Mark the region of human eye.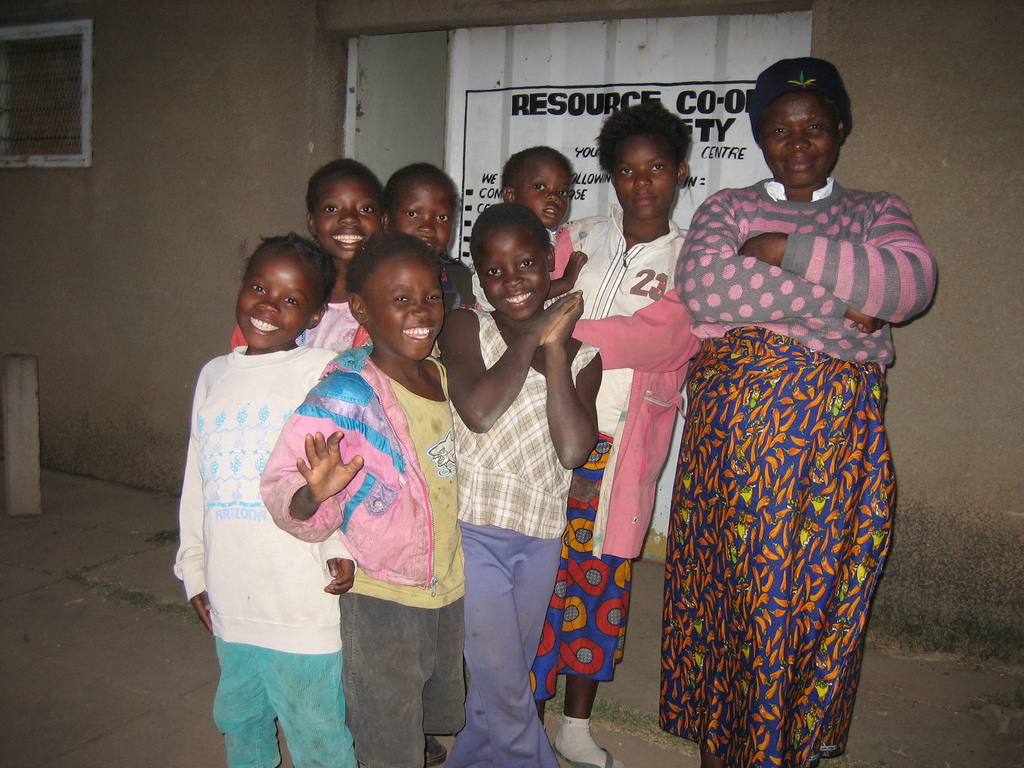
Region: BBox(426, 288, 443, 305).
